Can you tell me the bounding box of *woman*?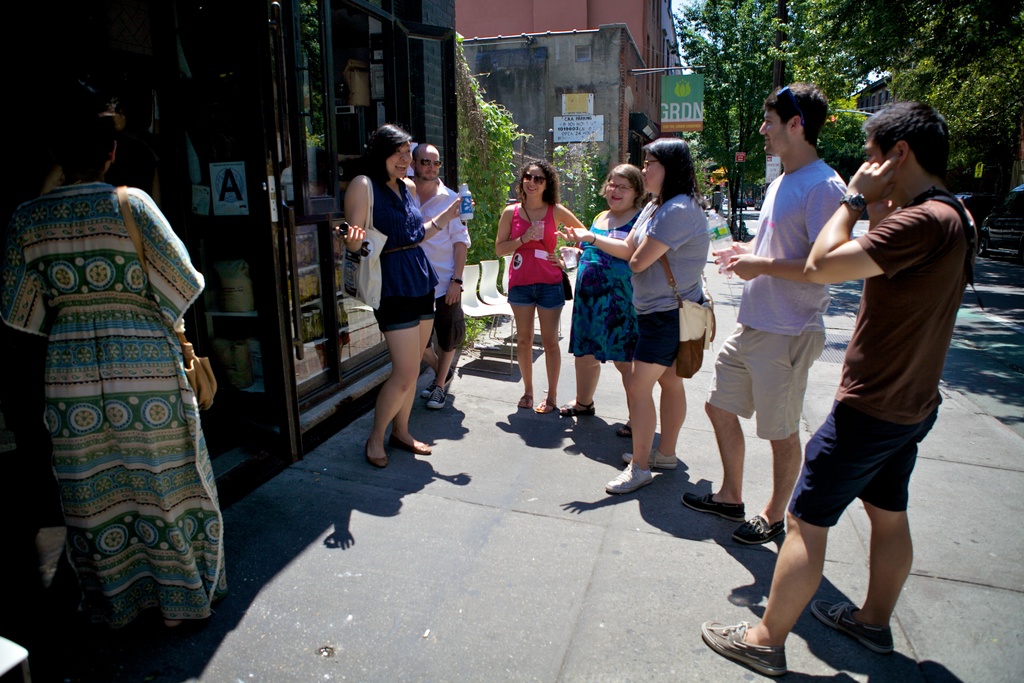
select_region(561, 158, 648, 440).
